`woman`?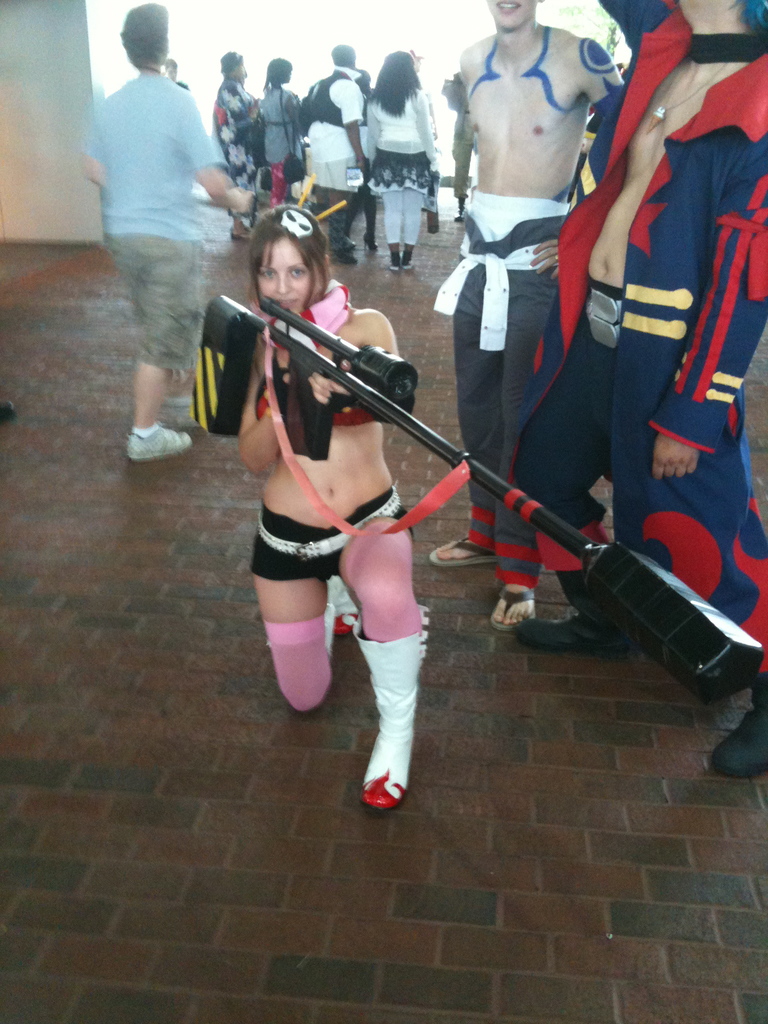
[x1=364, y1=48, x2=437, y2=271]
